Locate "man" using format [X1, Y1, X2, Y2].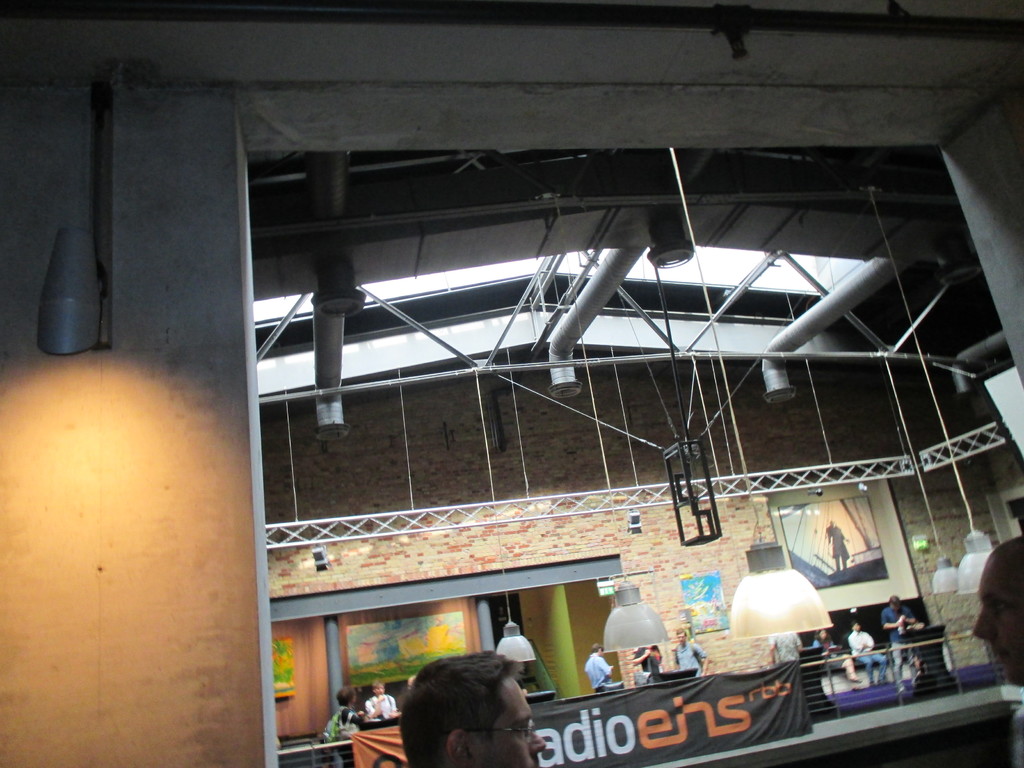
[586, 640, 610, 700].
